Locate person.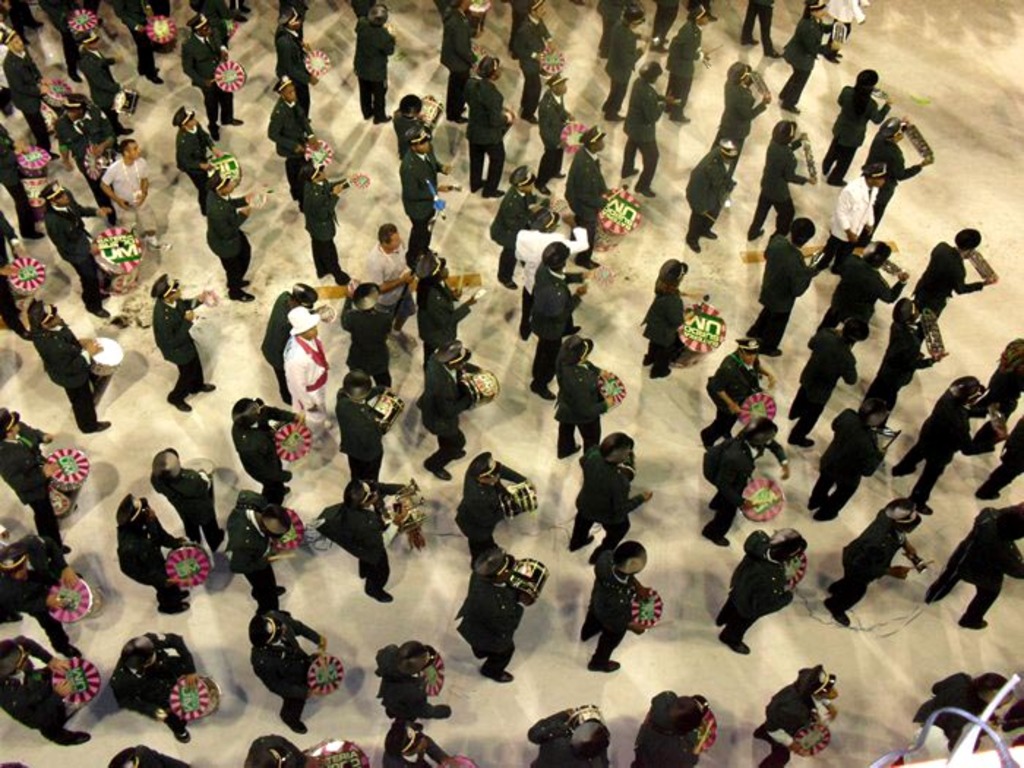
Bounding box: Rect(47, 0, 95, 85).
